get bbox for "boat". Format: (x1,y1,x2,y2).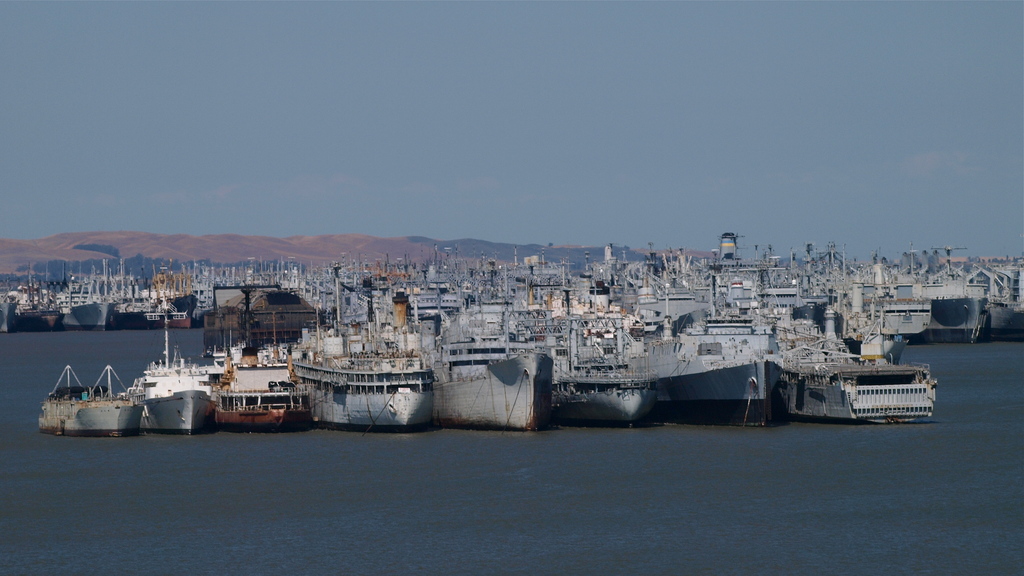
(780,306,941,429).
